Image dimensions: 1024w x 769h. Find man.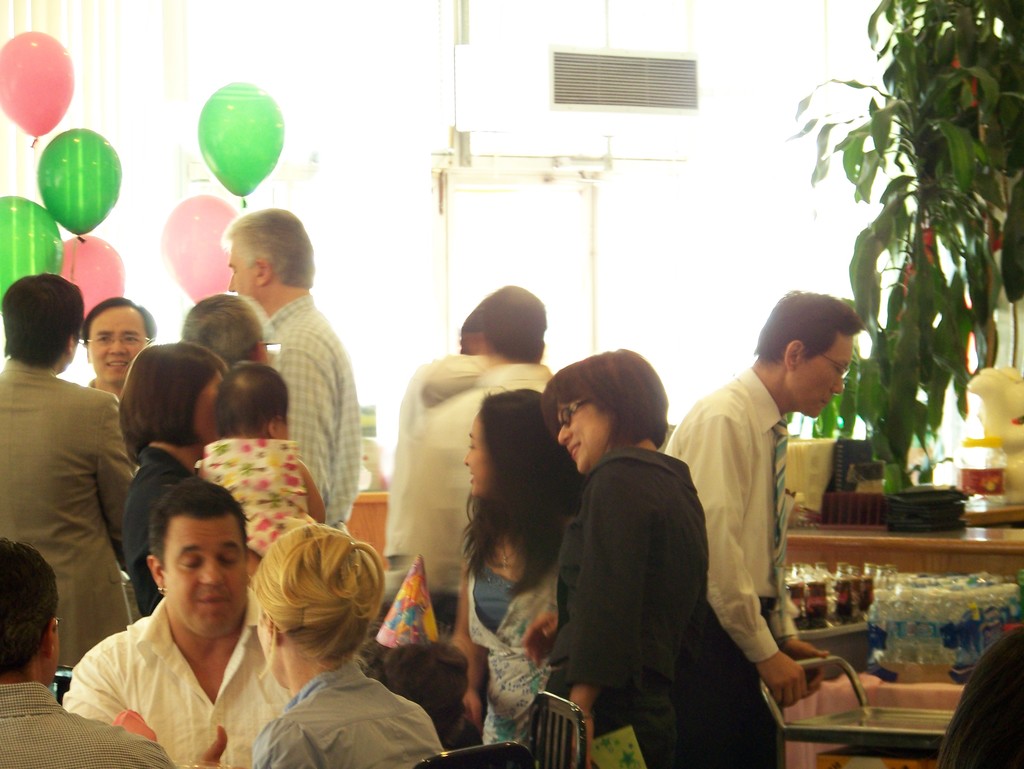
crop(1, 272, 148, 713).
